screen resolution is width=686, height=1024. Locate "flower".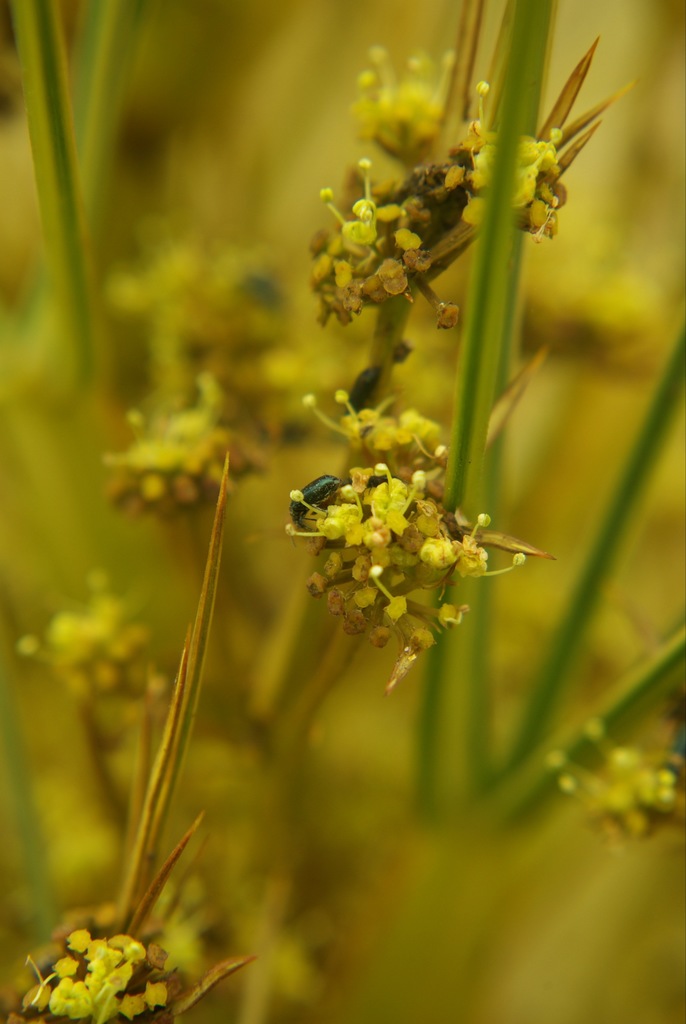
rect(99, 387, 265, 511).
